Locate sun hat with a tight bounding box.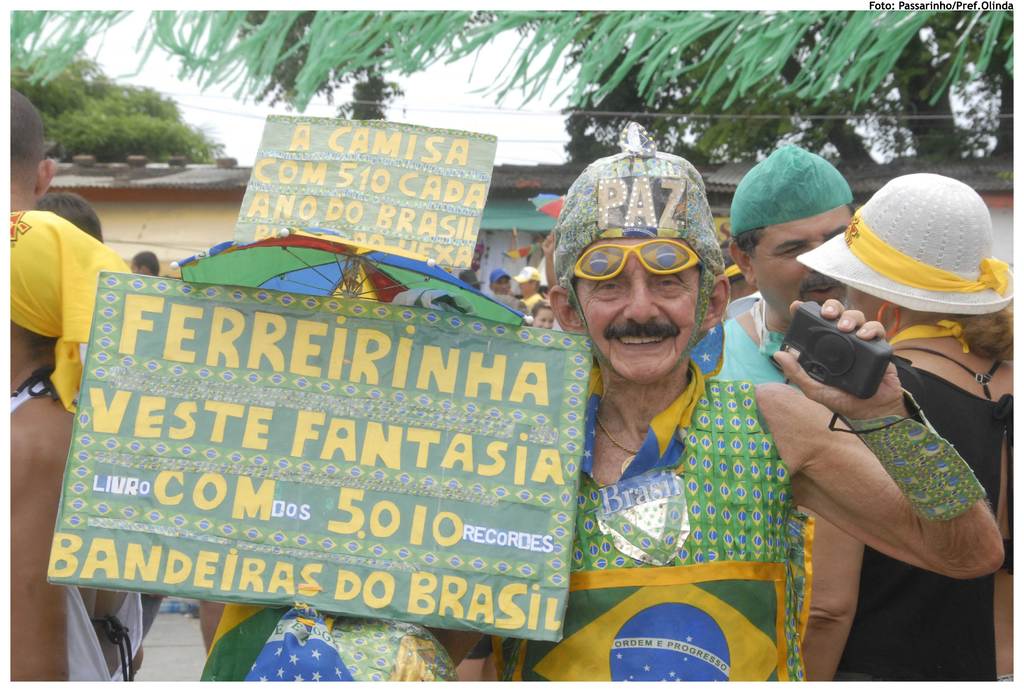
<region>791, 168, 1014, 322</region>.
